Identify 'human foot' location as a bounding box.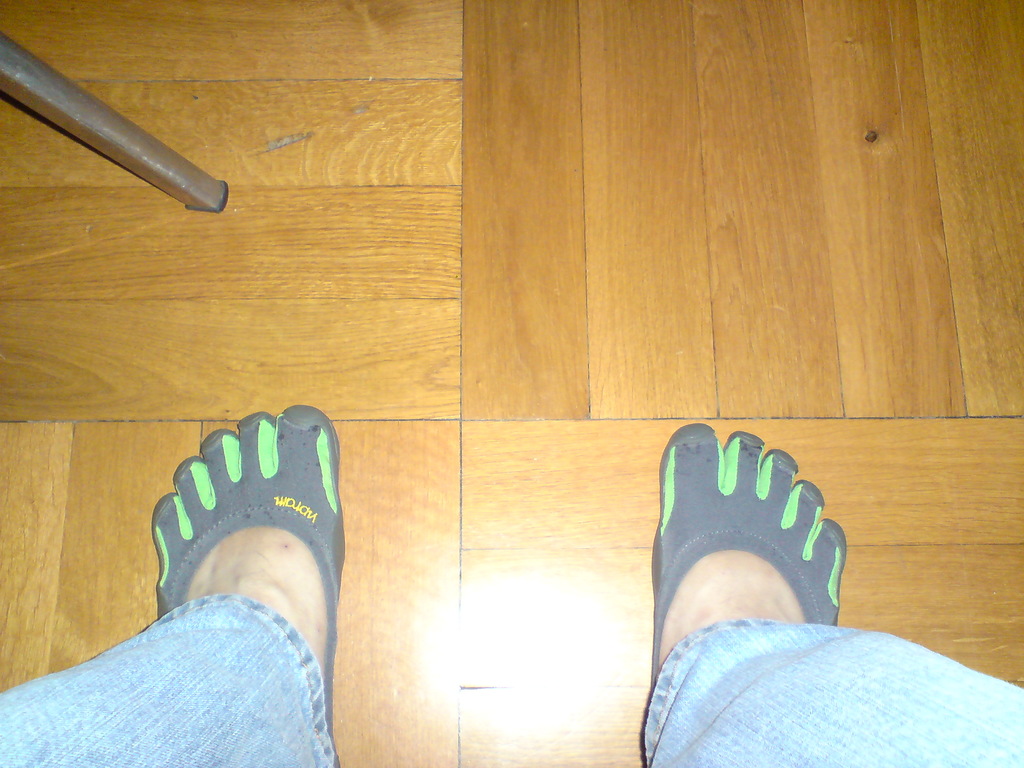
[161, 399, 343, 767].
